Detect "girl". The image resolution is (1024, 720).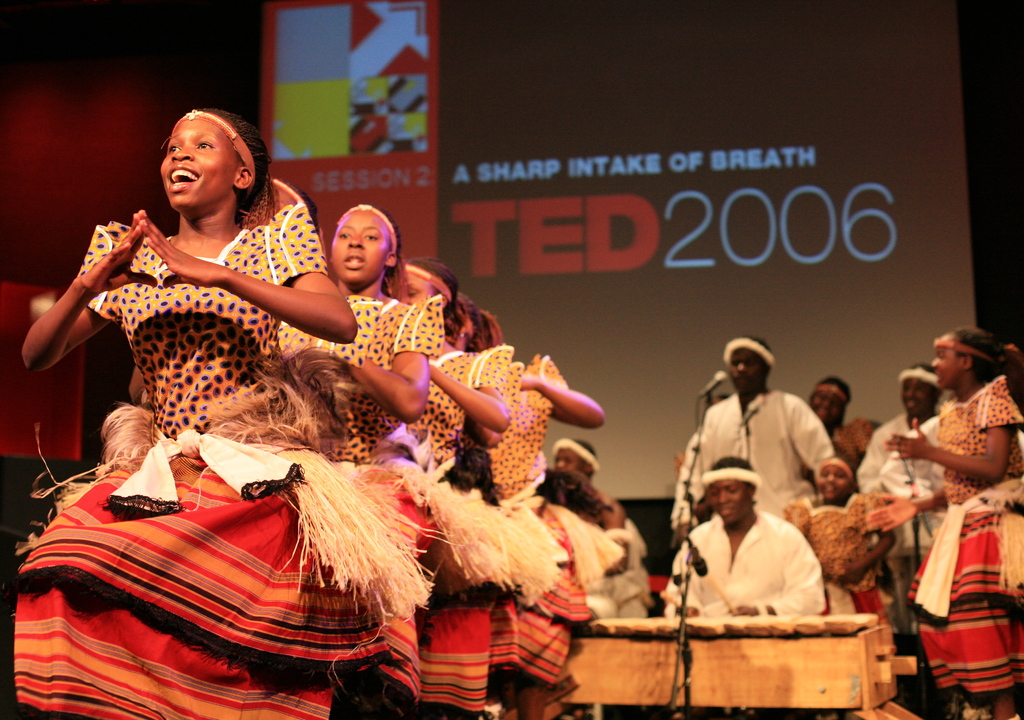
(left=787, top=458, right=897, bottom=611).
